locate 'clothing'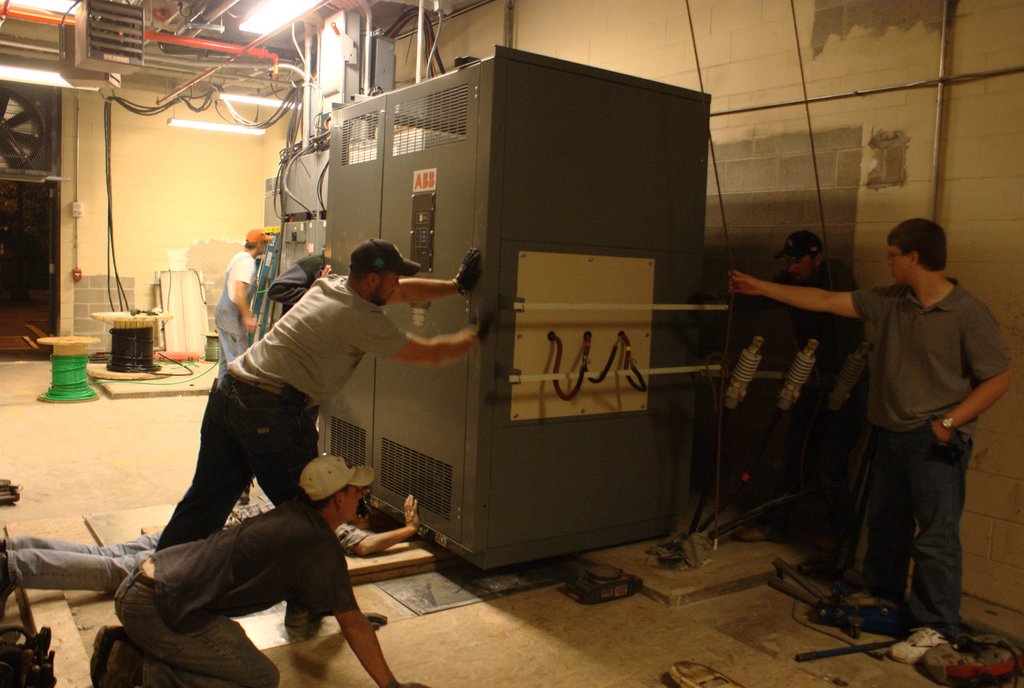
{"x1": 749, "y1": 278, "x2": 850, "y2": 489}
